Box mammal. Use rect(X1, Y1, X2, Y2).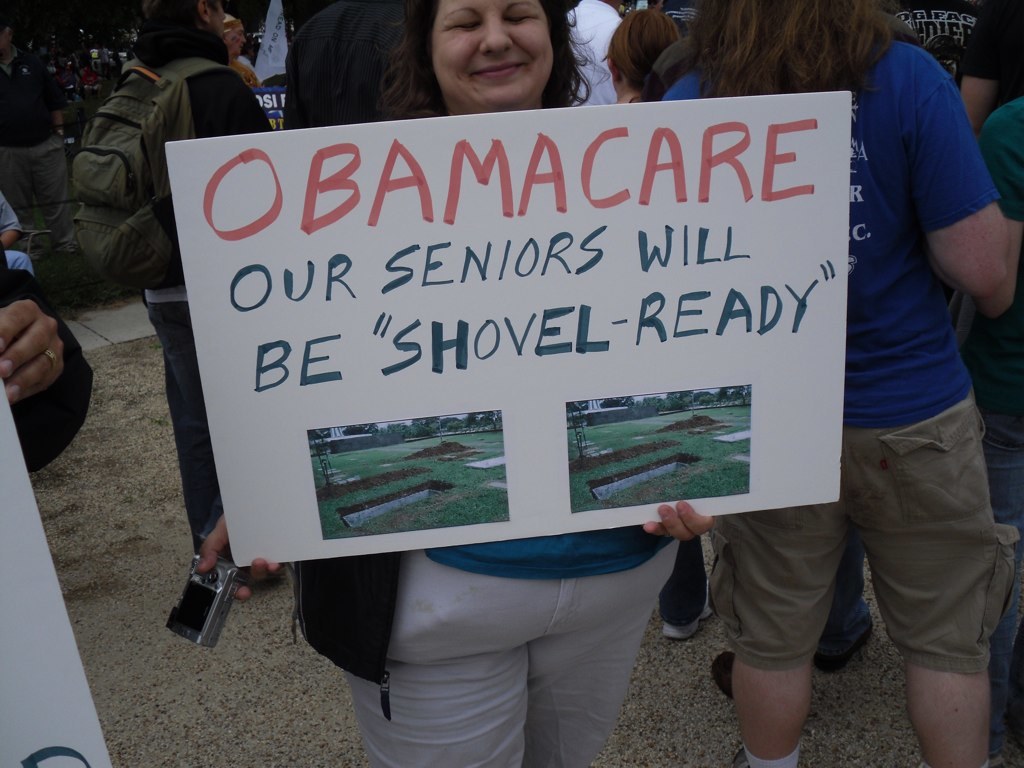
rect(704, 0, 1022, 767).
